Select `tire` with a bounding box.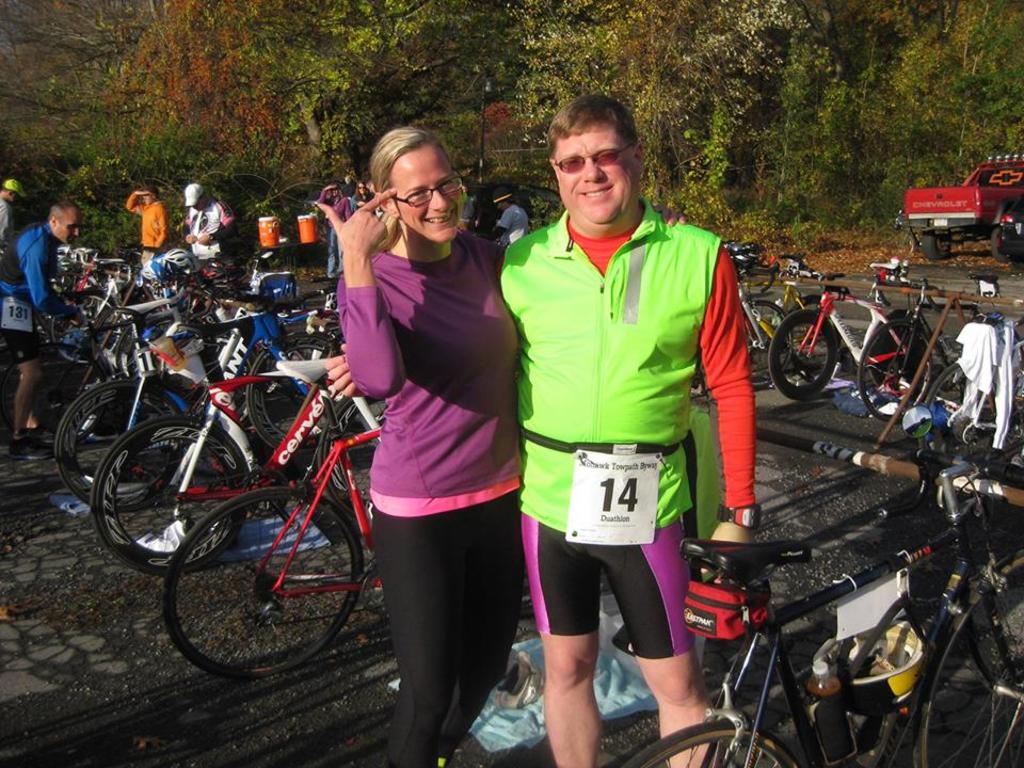
select_region(94, 416, 244, 578).
